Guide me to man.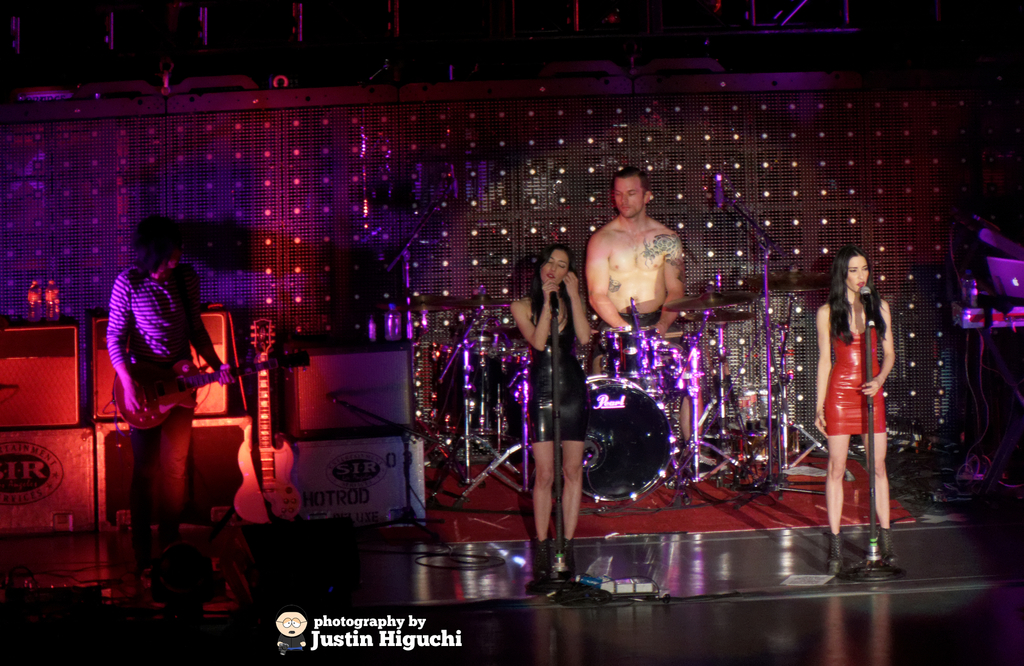
Guidance: pyautogui.locateOnScreen(106, 216, 242, 567).
